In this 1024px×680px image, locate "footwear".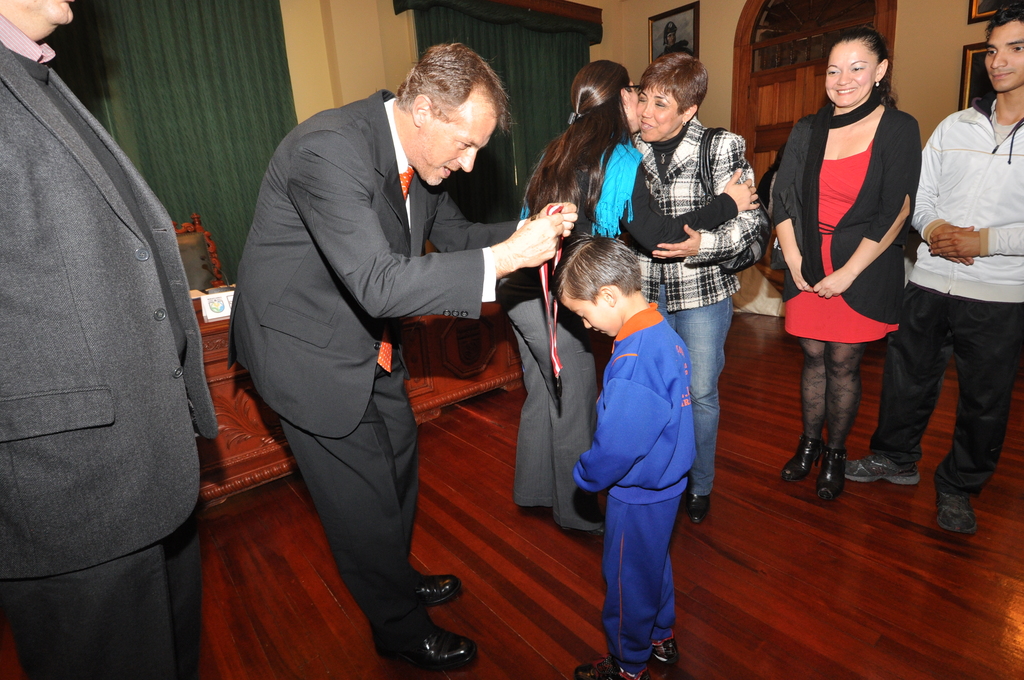
Bounding box: bbox(789, 432, 826, 483).
